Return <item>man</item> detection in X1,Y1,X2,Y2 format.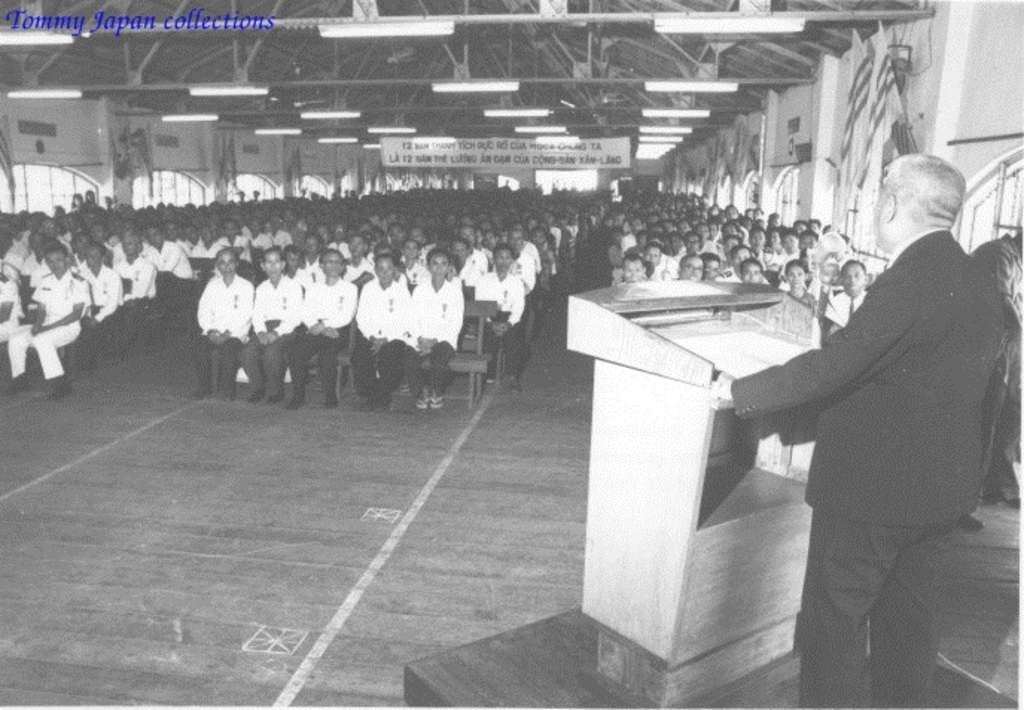
799,229,819,255.
